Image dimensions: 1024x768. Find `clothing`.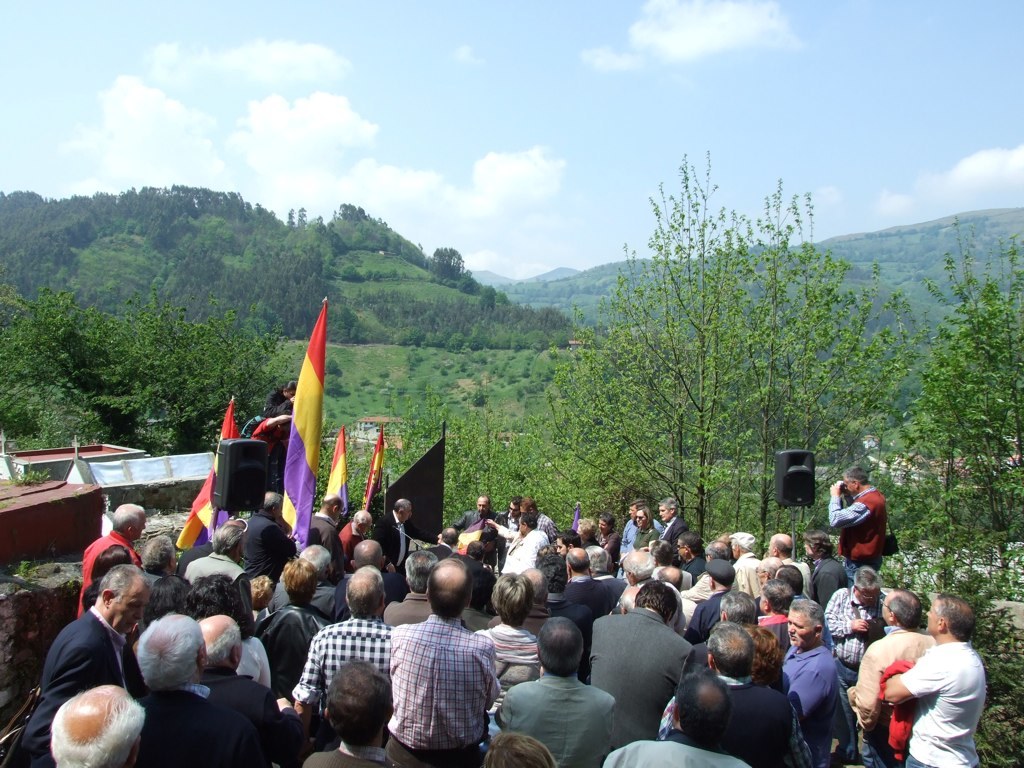
[x1=306, y1=738, x2=392, y2=767].
